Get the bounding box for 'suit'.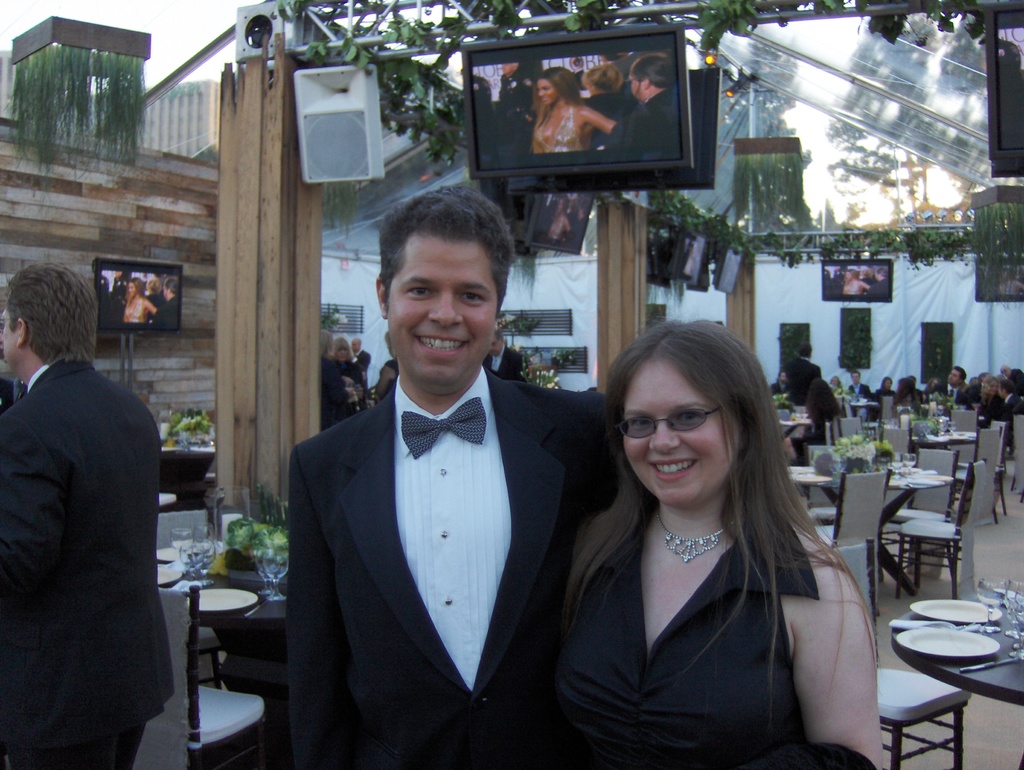
rect(357, 348, 371, 372).
